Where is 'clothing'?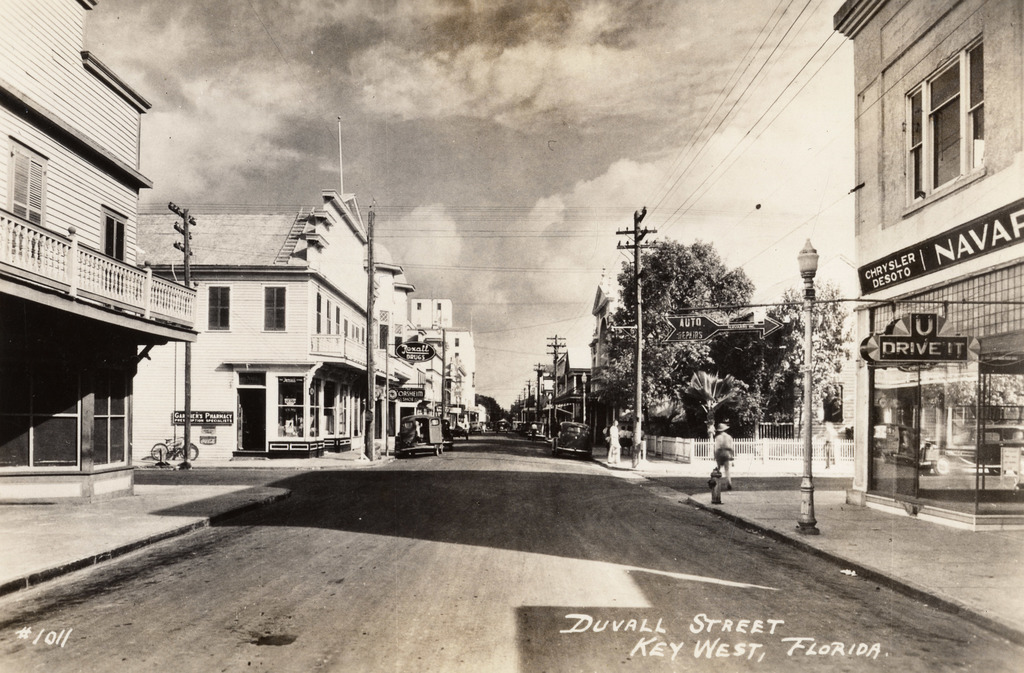
pyautogui.locateOnScreen(623, 431, 633, 446).
